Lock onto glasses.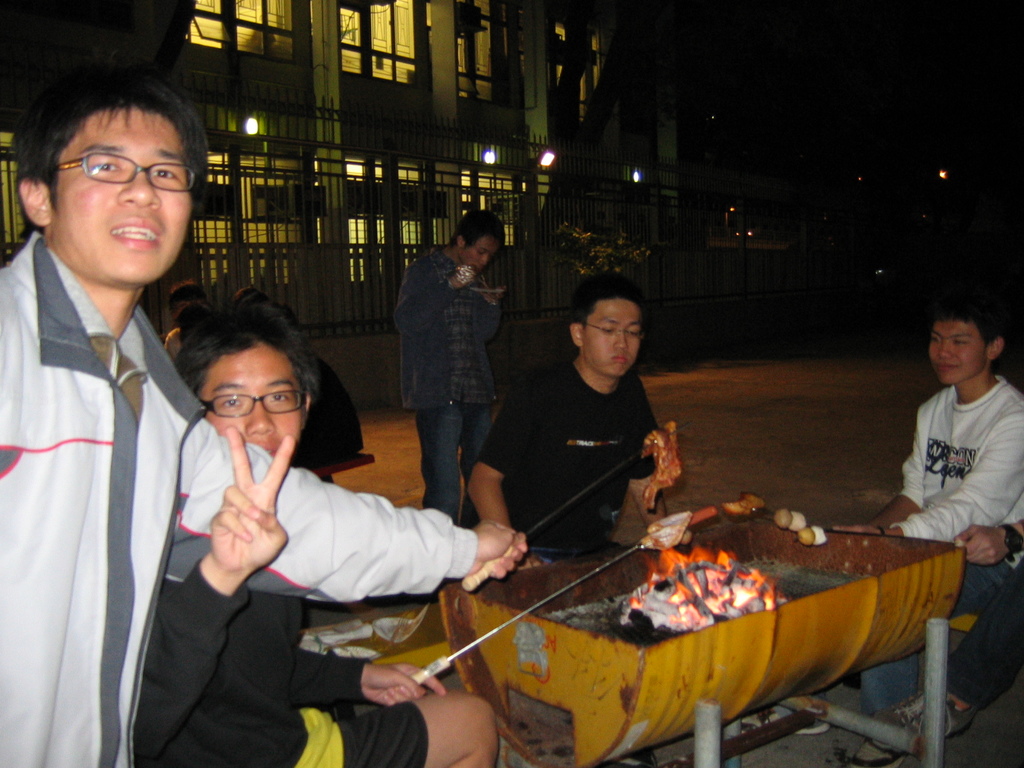
Locked: (left=194, top=390, right=307, bottom=413).
